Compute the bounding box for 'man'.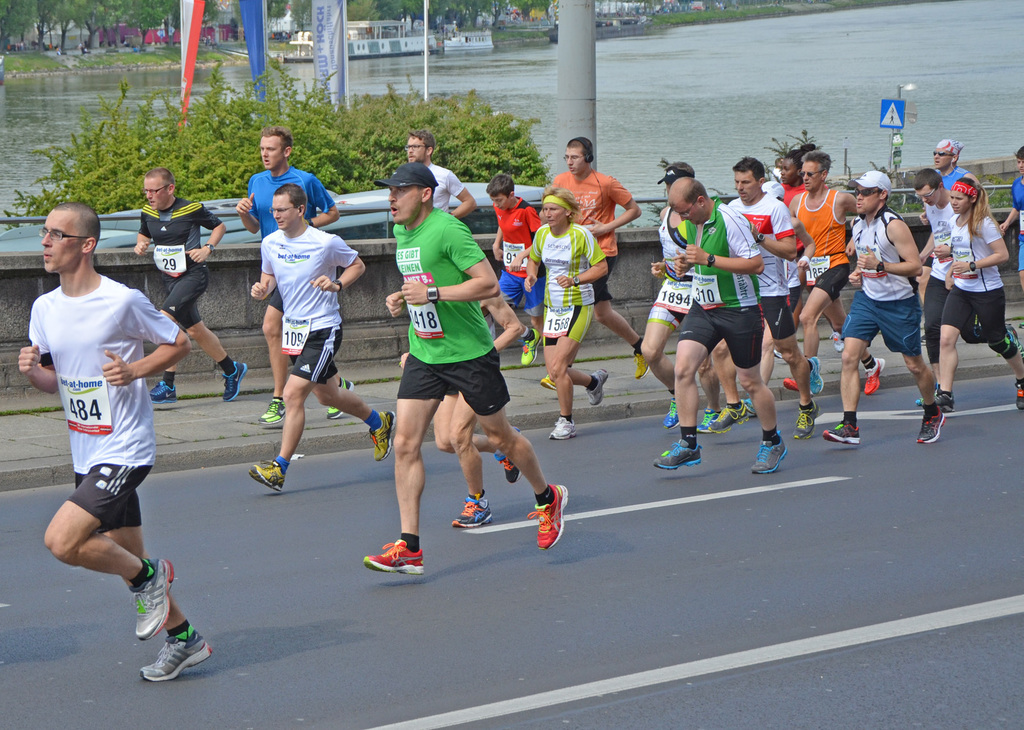
select_region(26, 184, 208, 674).
